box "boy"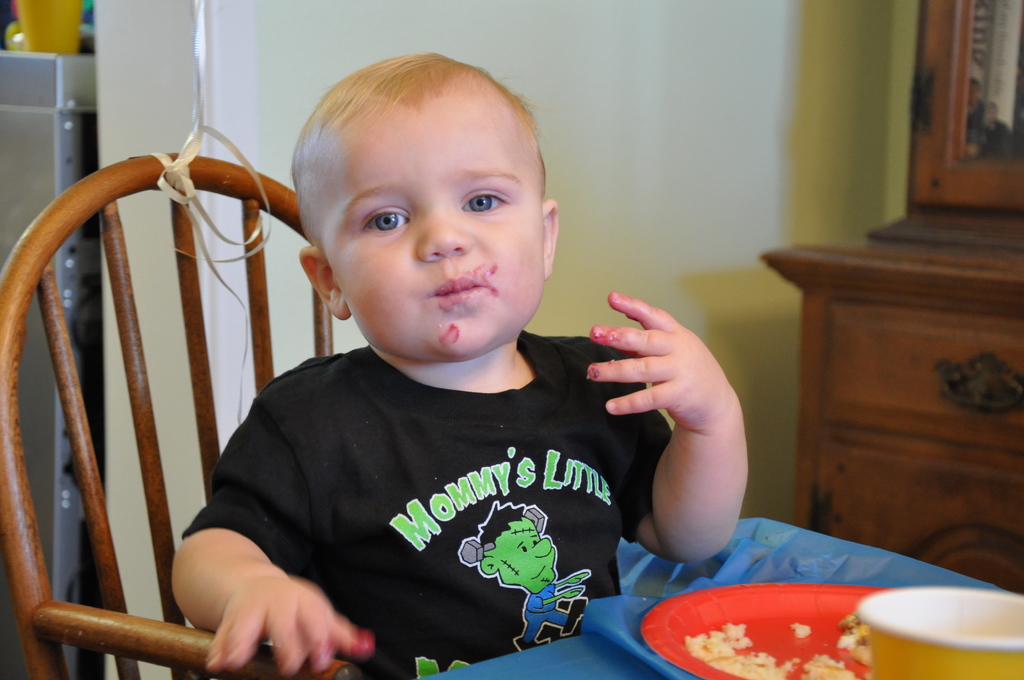
<bbox>159, 69, 742, 660</bbox>
